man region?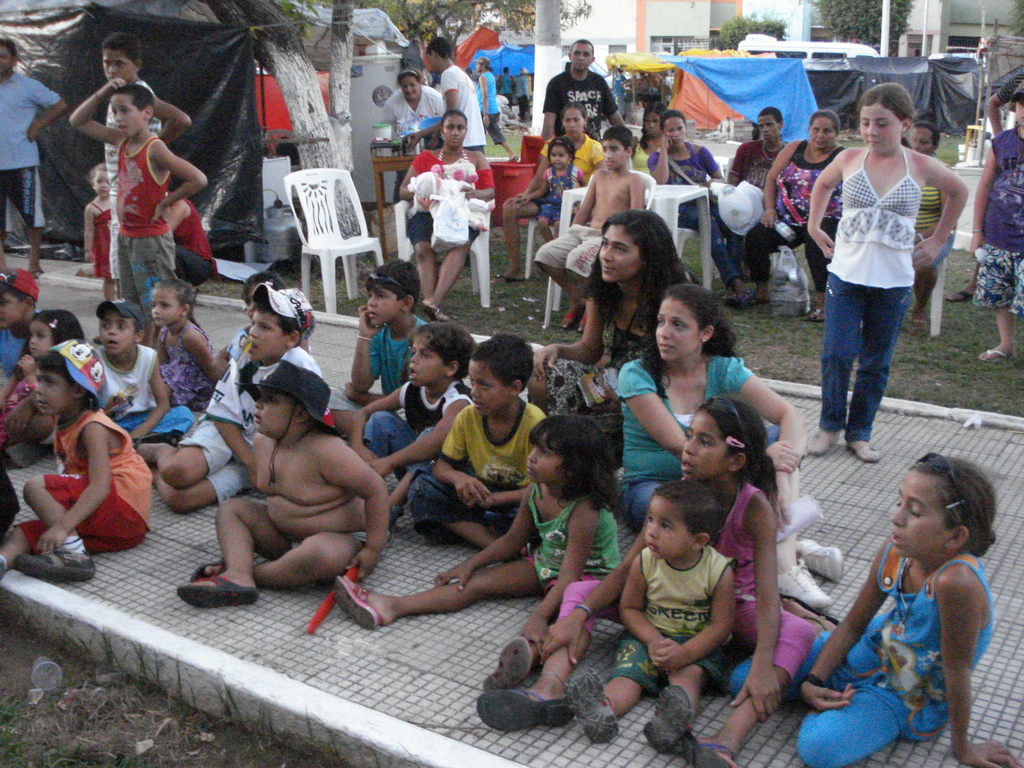
box=[513, 63, 538, 123]
